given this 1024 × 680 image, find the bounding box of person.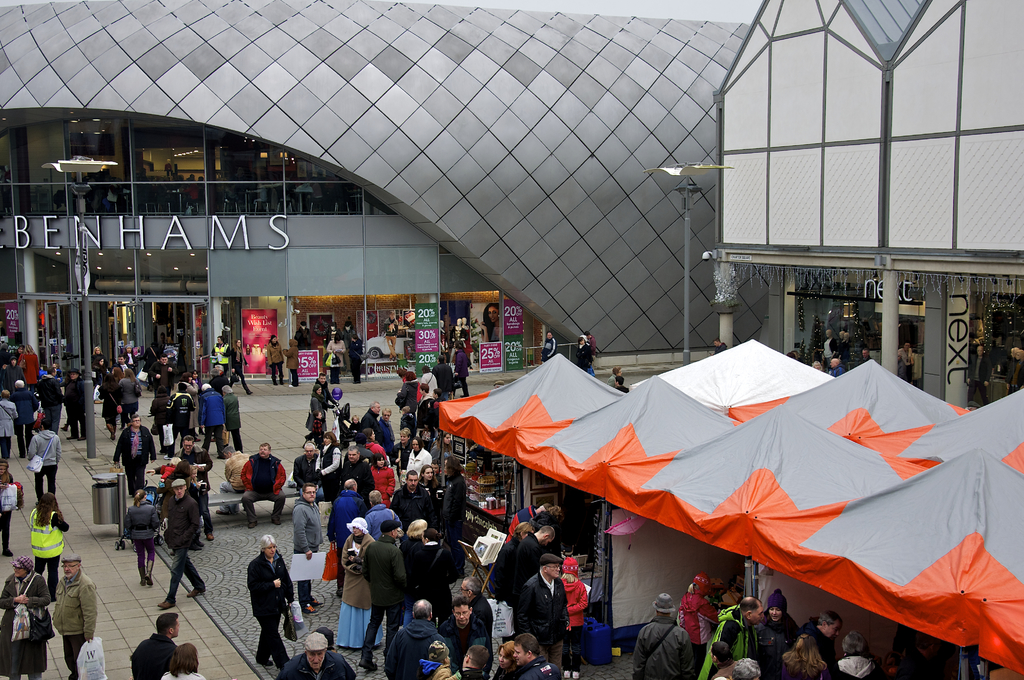
337/446/376/490.
